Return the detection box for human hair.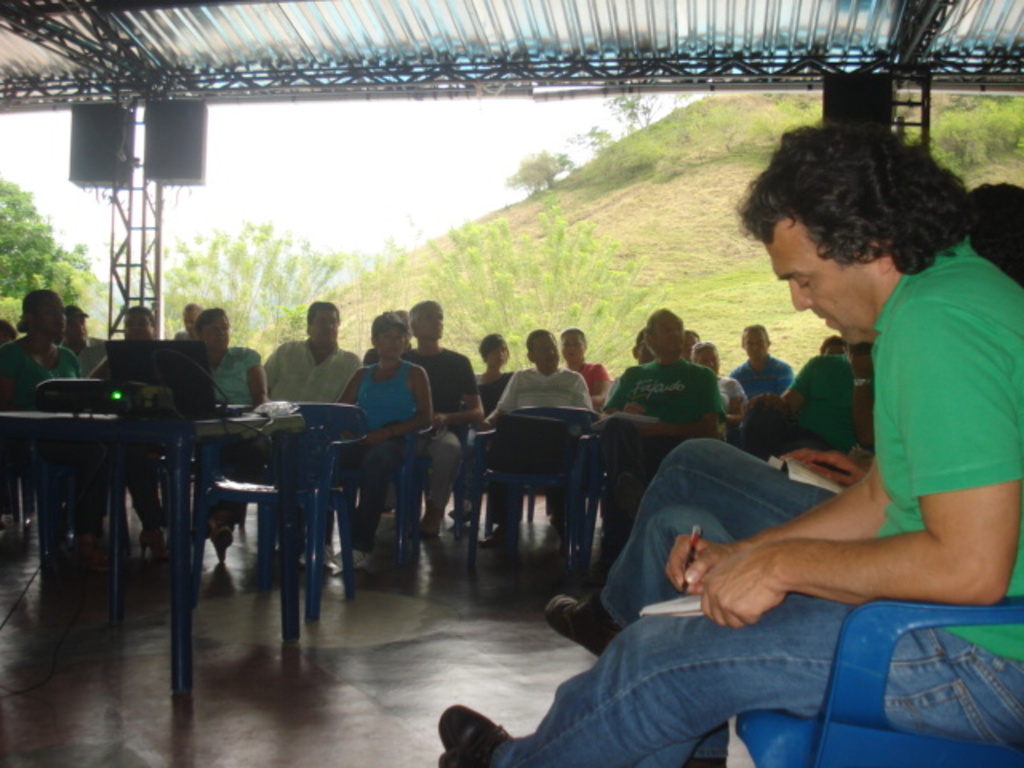
{"x1": 192, "y1": 304, "x2": 224, "y2": 331}.
